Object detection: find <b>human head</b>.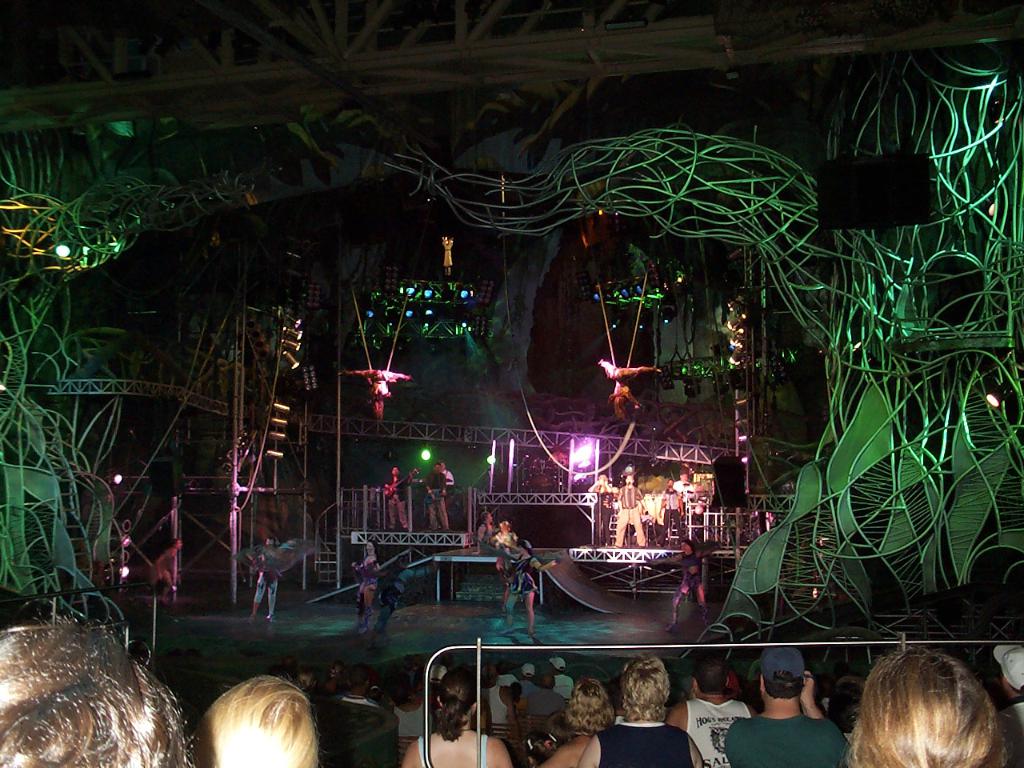
{"left": 679, "top": 540, "right": 694, "bottom": 552}.
